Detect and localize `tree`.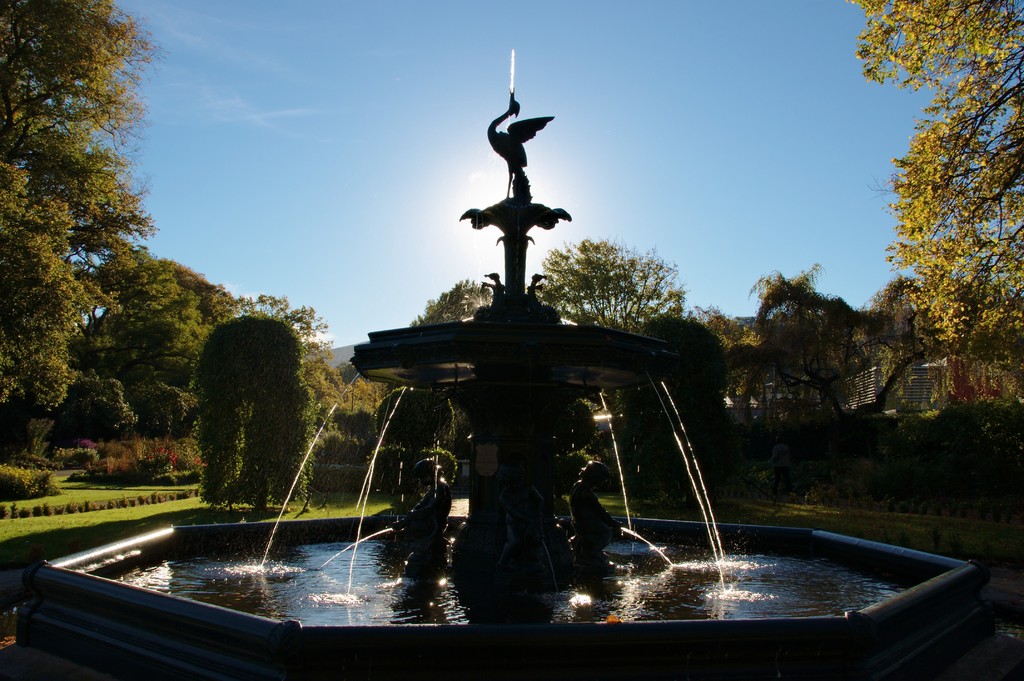
Localized at Rect(184, 314, 307, 502).
